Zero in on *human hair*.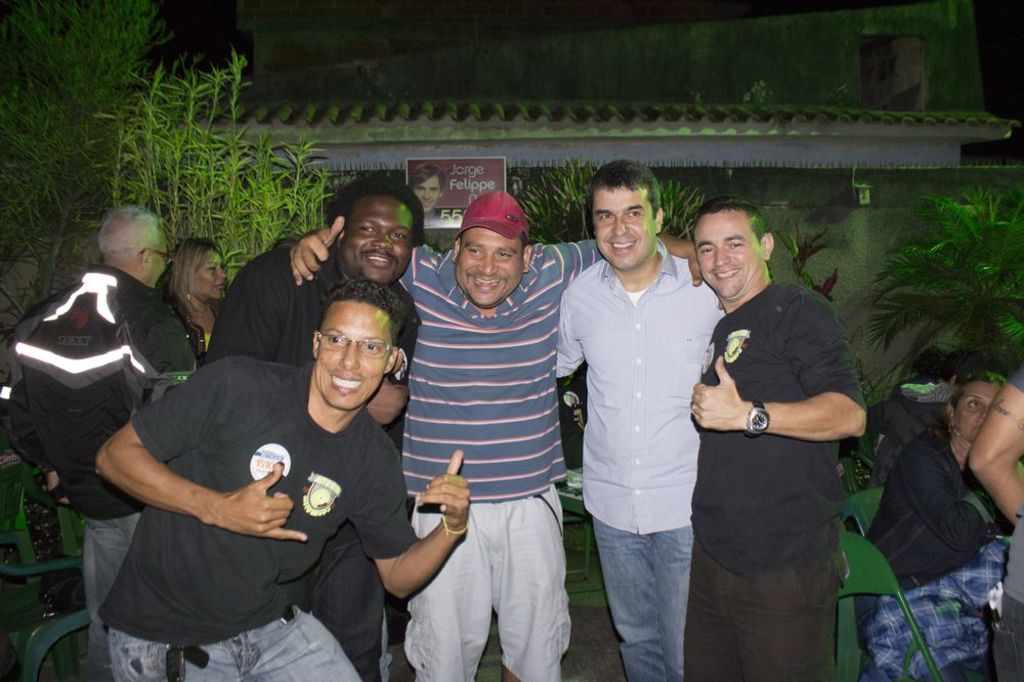
Zeroed in: 167 231 222 300.
